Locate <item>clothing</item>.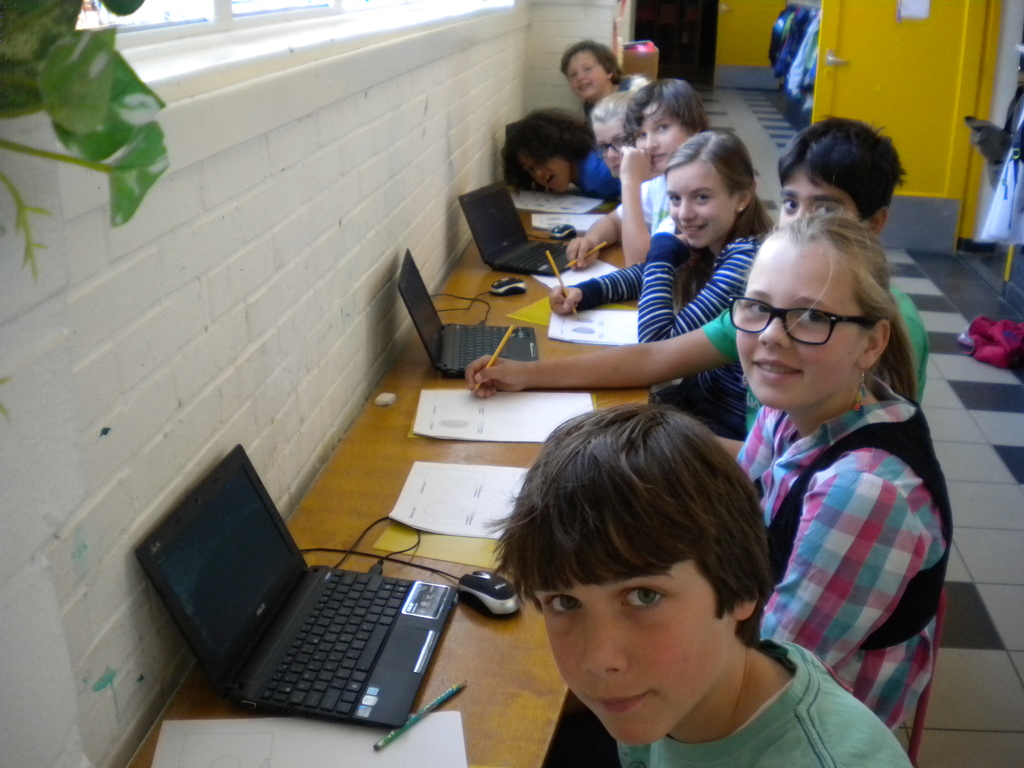
Bounding box: detection(579, 224, 760, 431).
